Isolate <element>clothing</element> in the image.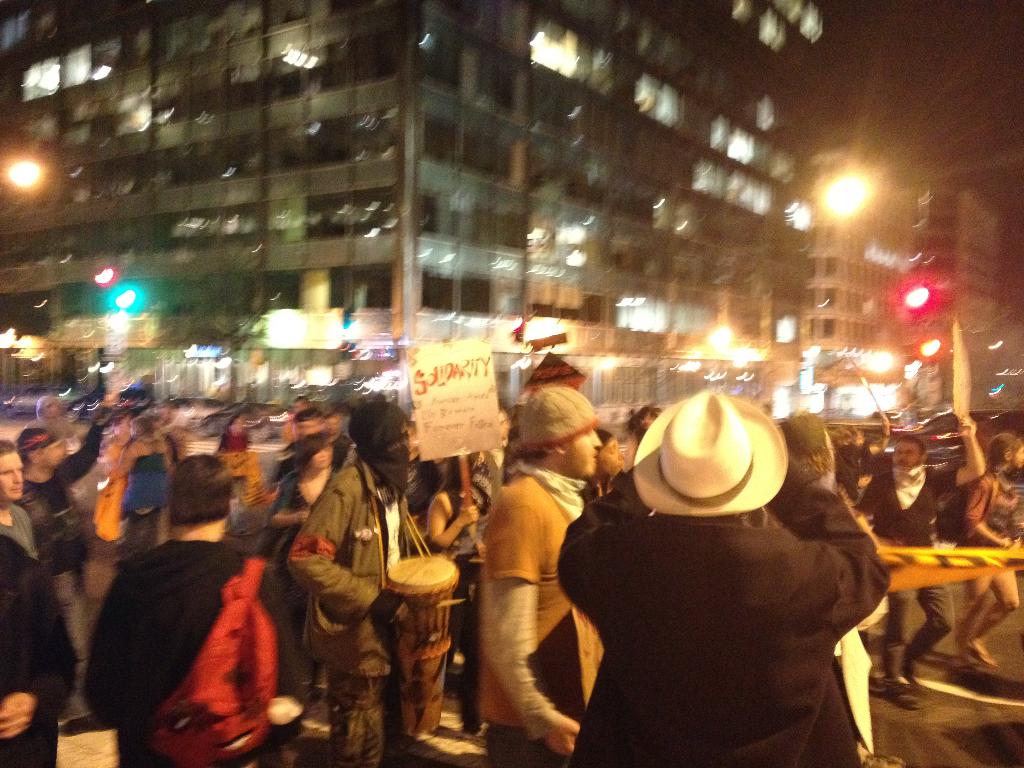
Isolated region: x1=120 y1=440 x2=173 y2=521.
